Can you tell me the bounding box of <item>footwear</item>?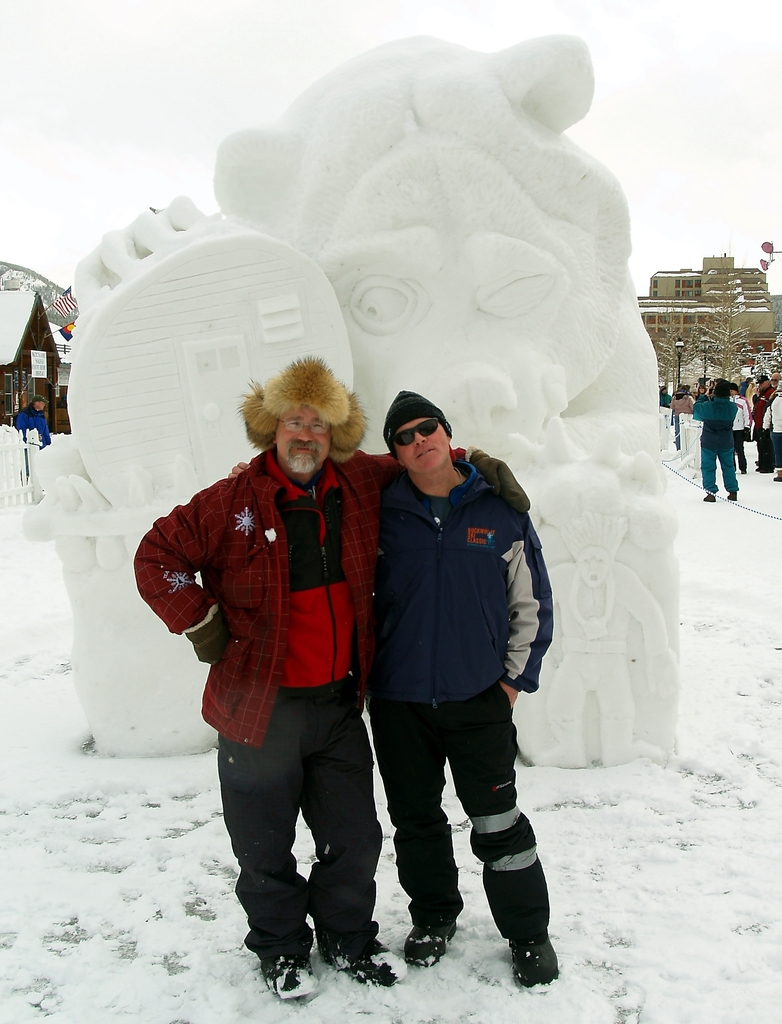
select_region(316, 932, 407, 995).
